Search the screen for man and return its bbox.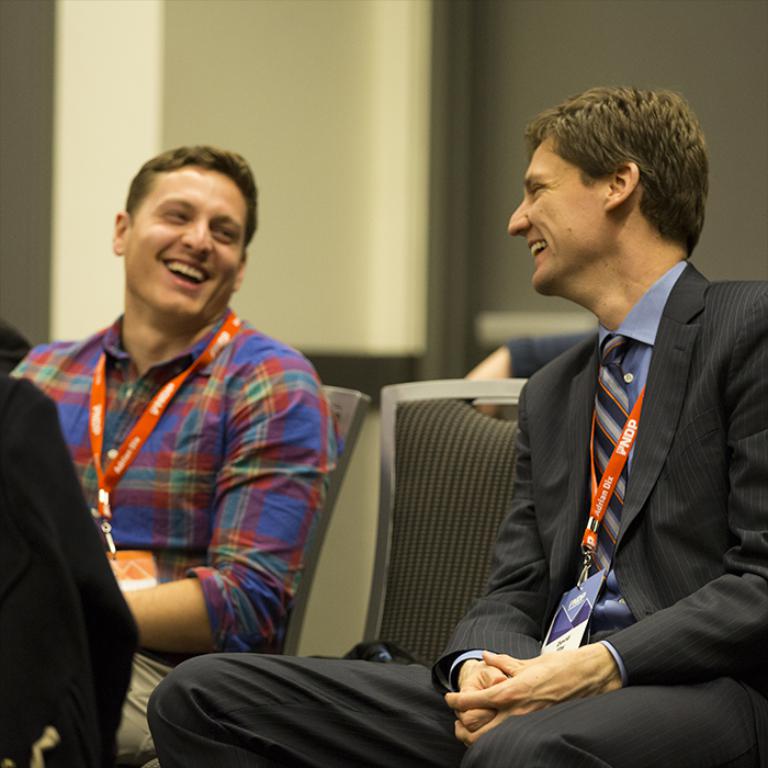
Found: <bbox>144, 80, 767, 767</bbox>.
